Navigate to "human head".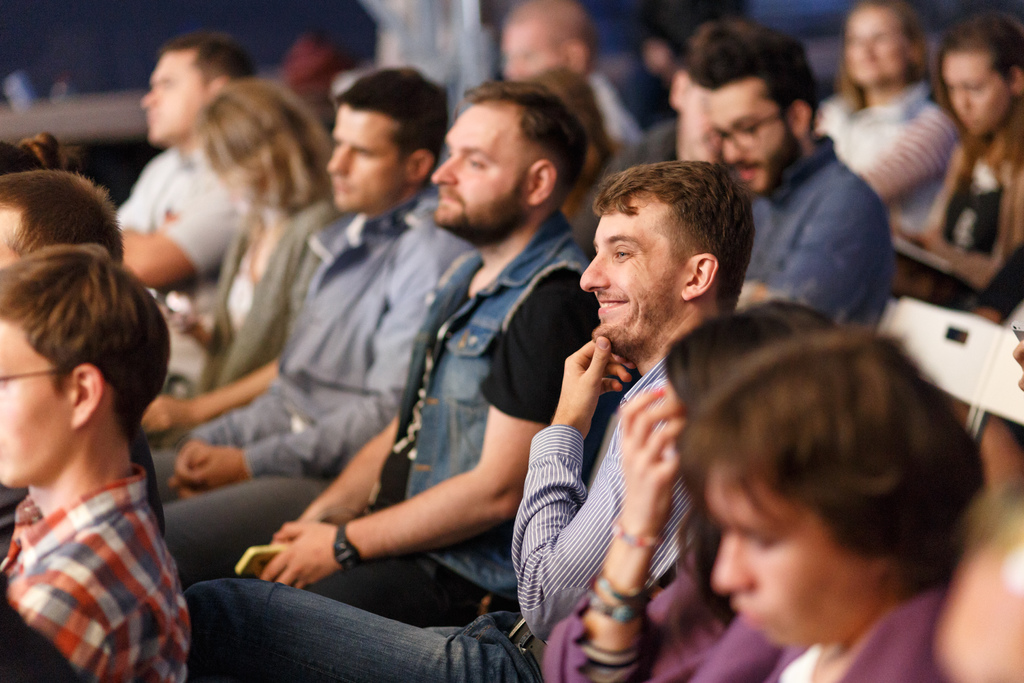
Navigation target: select_region(0, 164, 126, 272).
